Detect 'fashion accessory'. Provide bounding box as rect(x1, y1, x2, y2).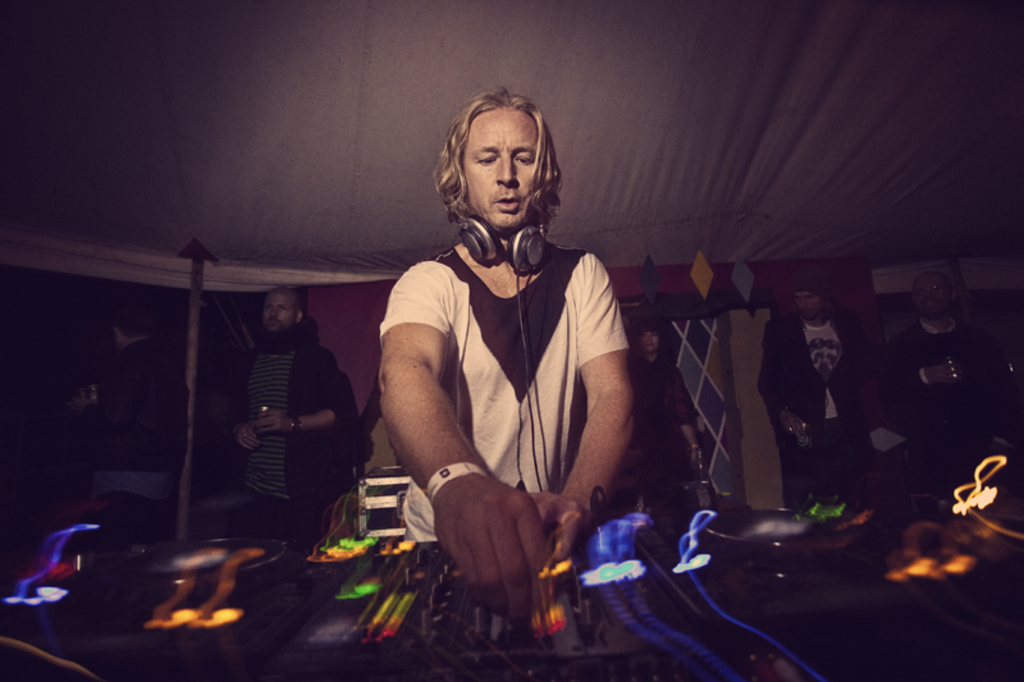
rect(288, 411, 302, 435).
